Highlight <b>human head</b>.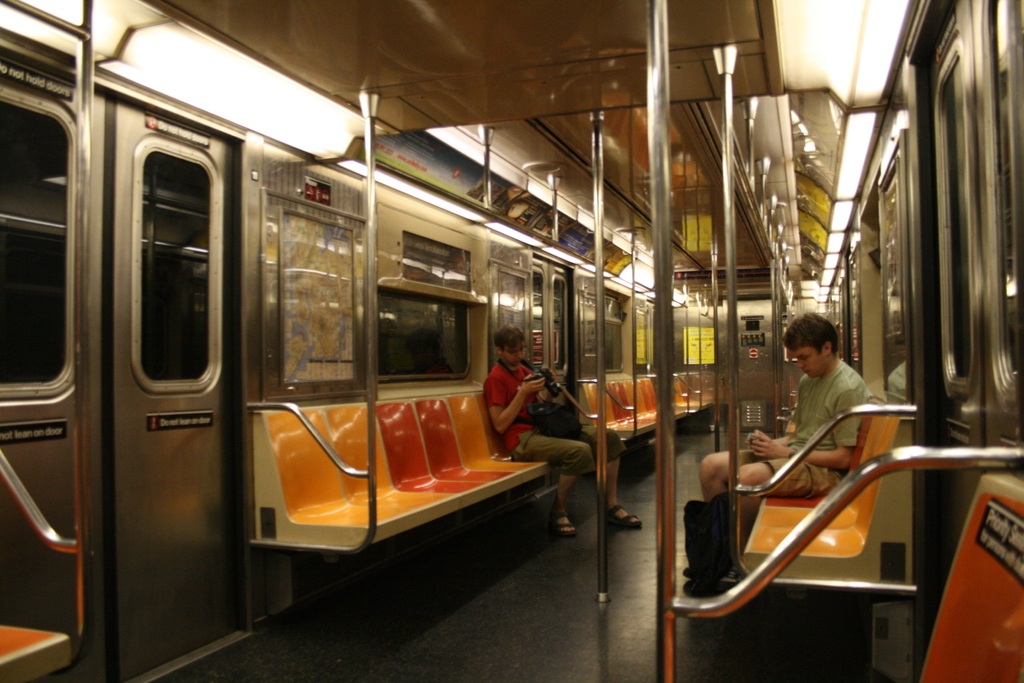
Highlighted region: Rect(776, 315, 856, 402).
